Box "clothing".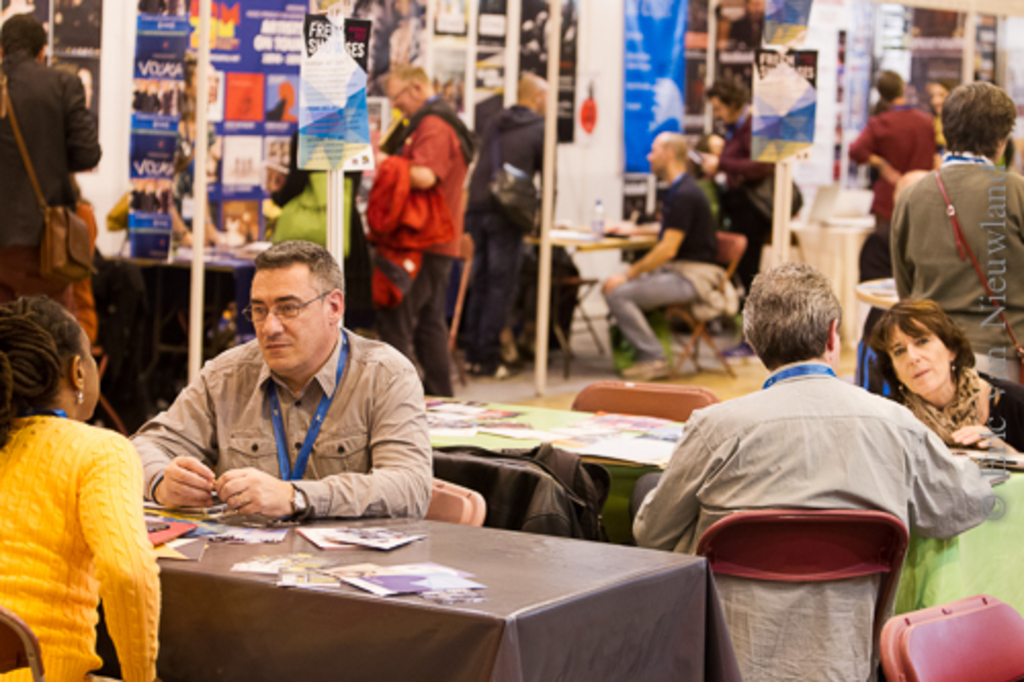
box=[852, 98, 934, 213].
